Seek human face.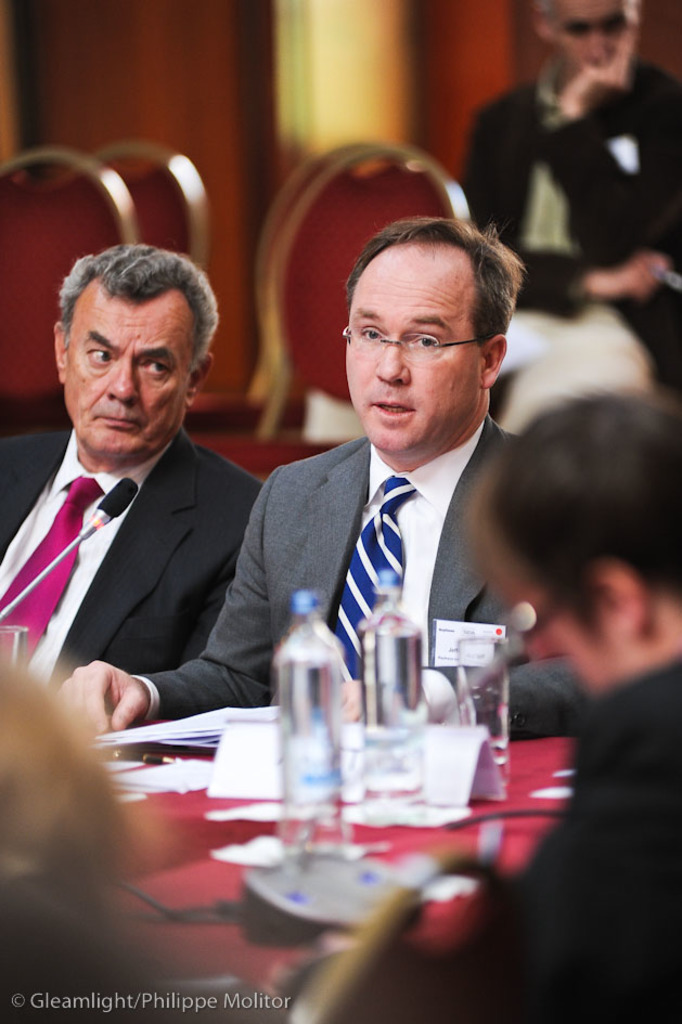
66:303:193:464.
